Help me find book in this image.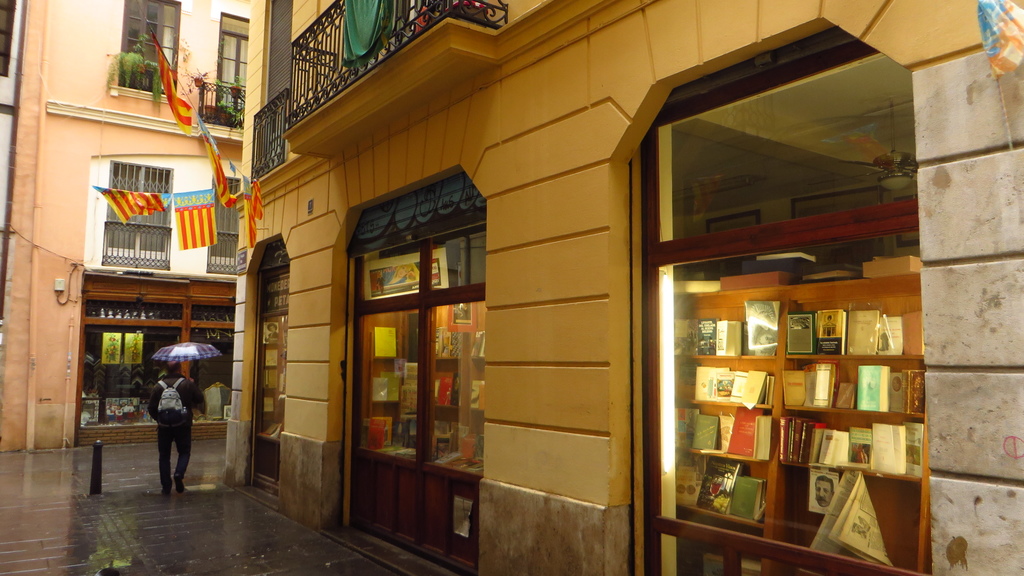
Found it: (left=735, top=476, right=766, bottom=524).
